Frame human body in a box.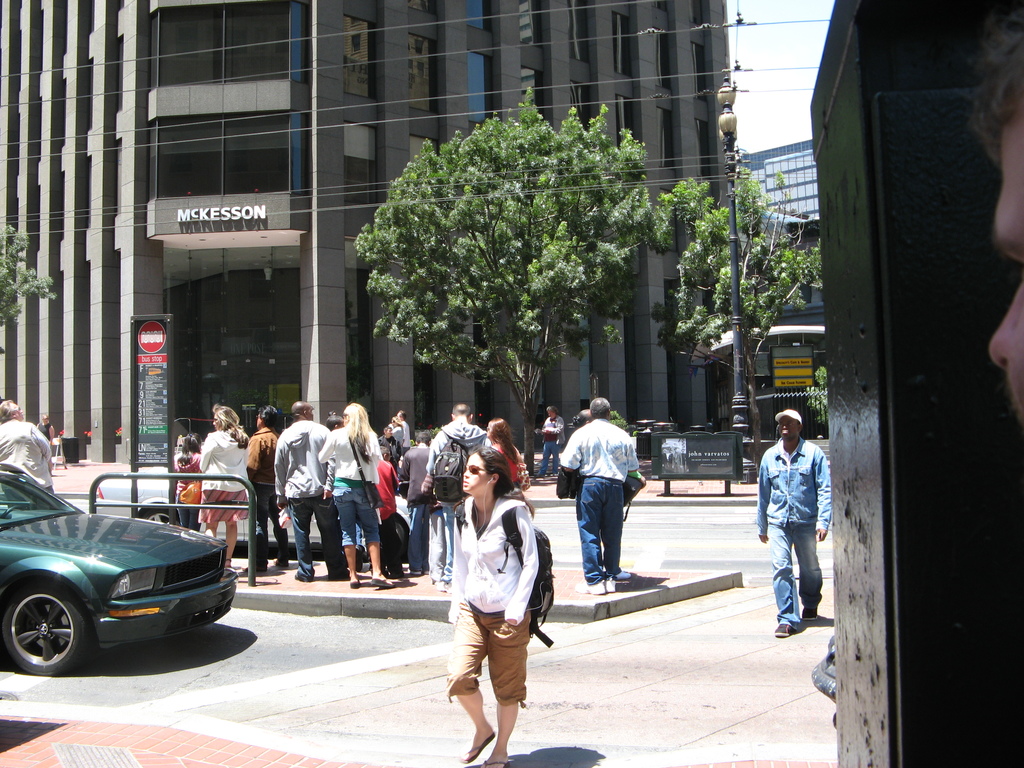
bbox=[563, 399, 642, 598].
